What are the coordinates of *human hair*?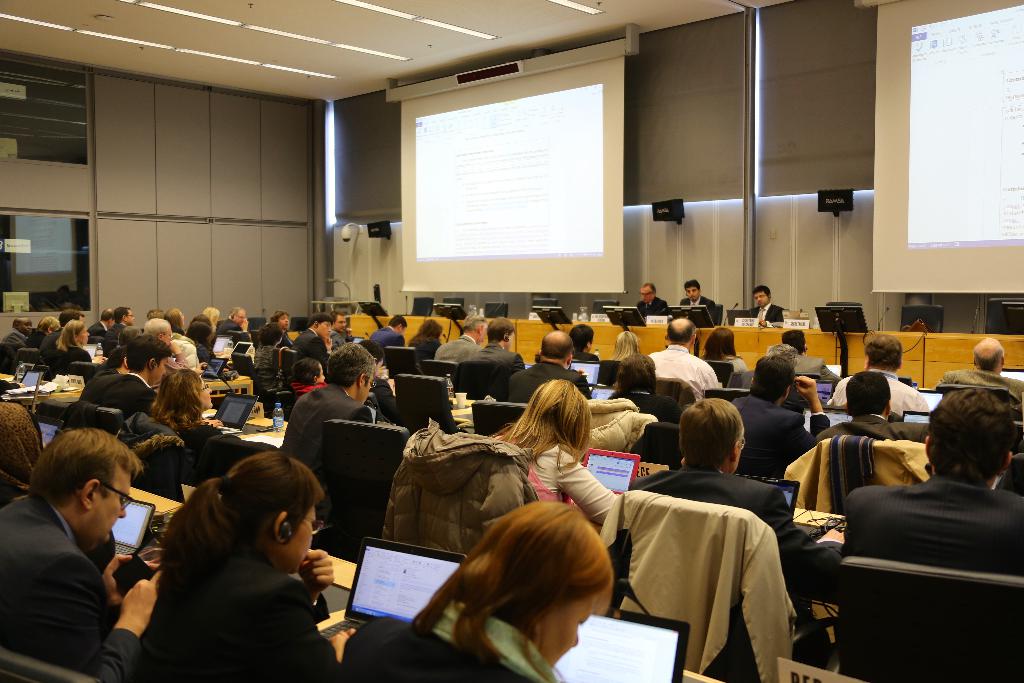
[left=846, top=370, right=889, bottom=416].
